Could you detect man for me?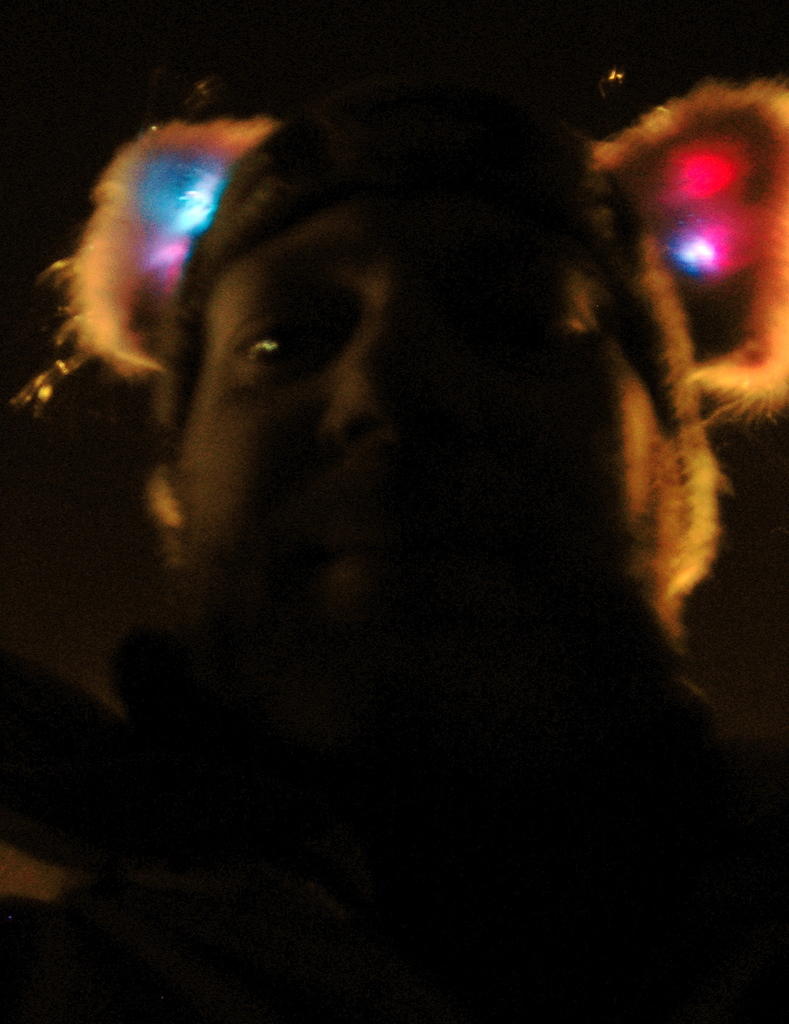
Detection result: left=4, top=67, right=788, bottom=984.
